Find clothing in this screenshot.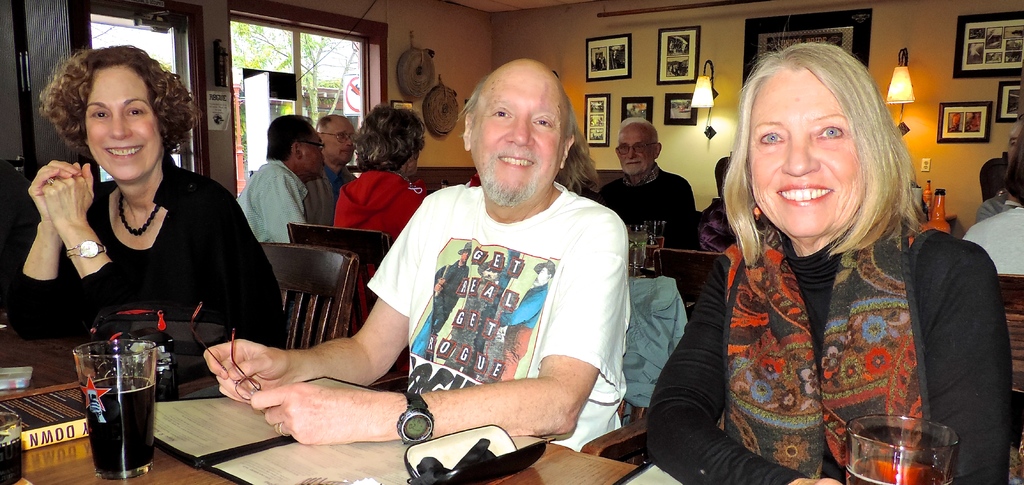
The bounding box for clothing is box=[10, 152, 283, 350].
